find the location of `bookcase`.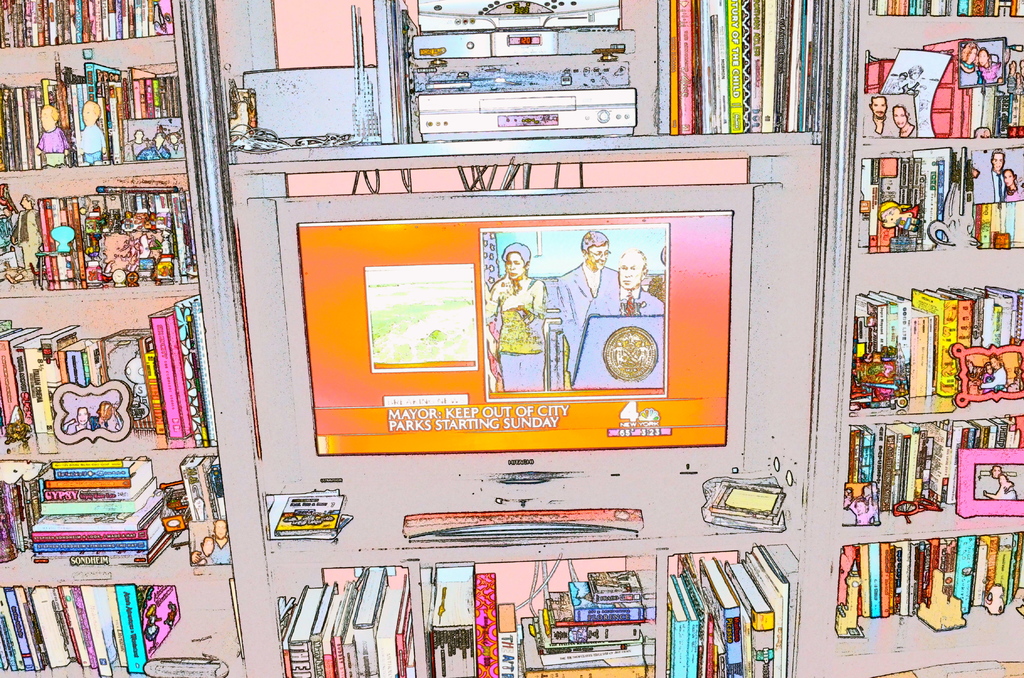
Location: bbox=[812, 0, 1023, 677].
